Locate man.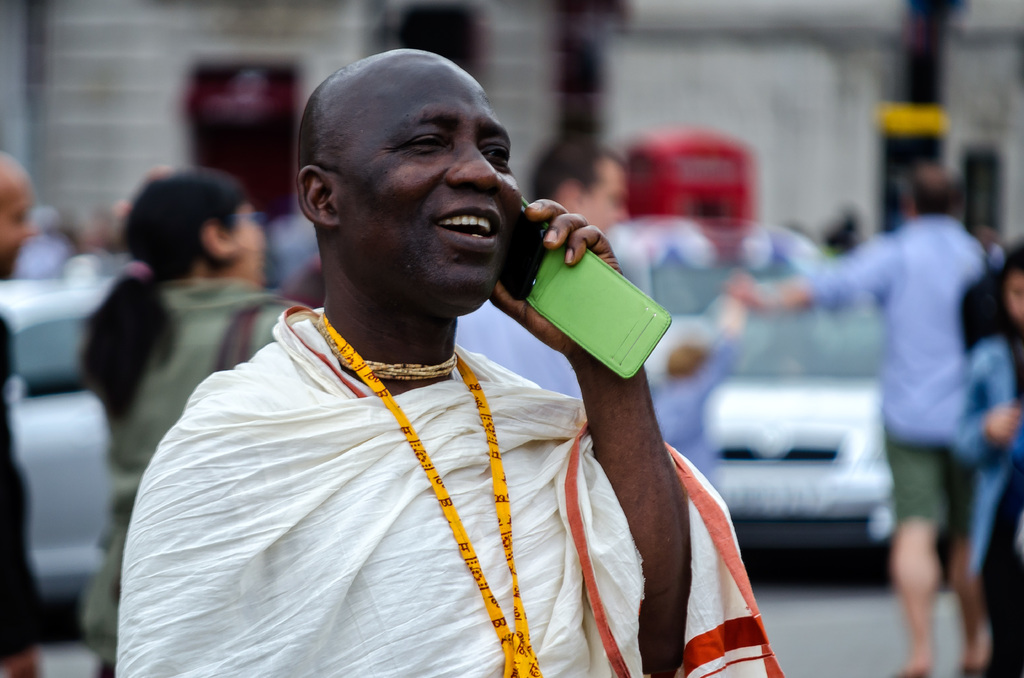
Bounding box: select_region(0, 142, 47, 677).
